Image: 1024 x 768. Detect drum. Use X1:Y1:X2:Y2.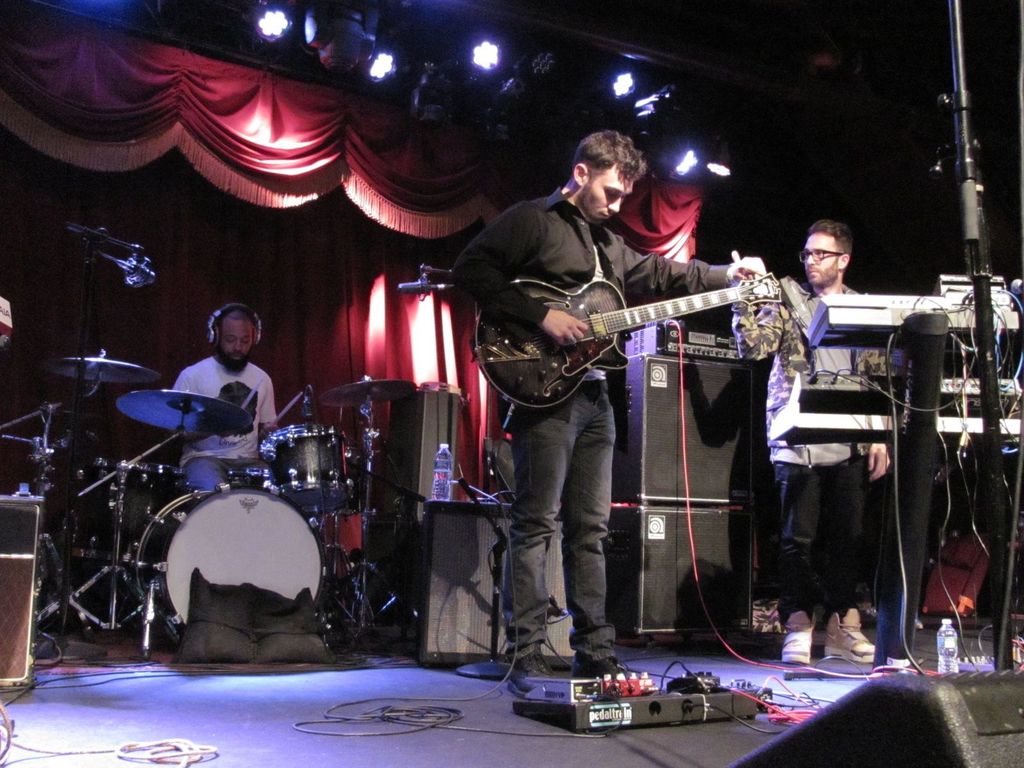
68:461:187:563.
